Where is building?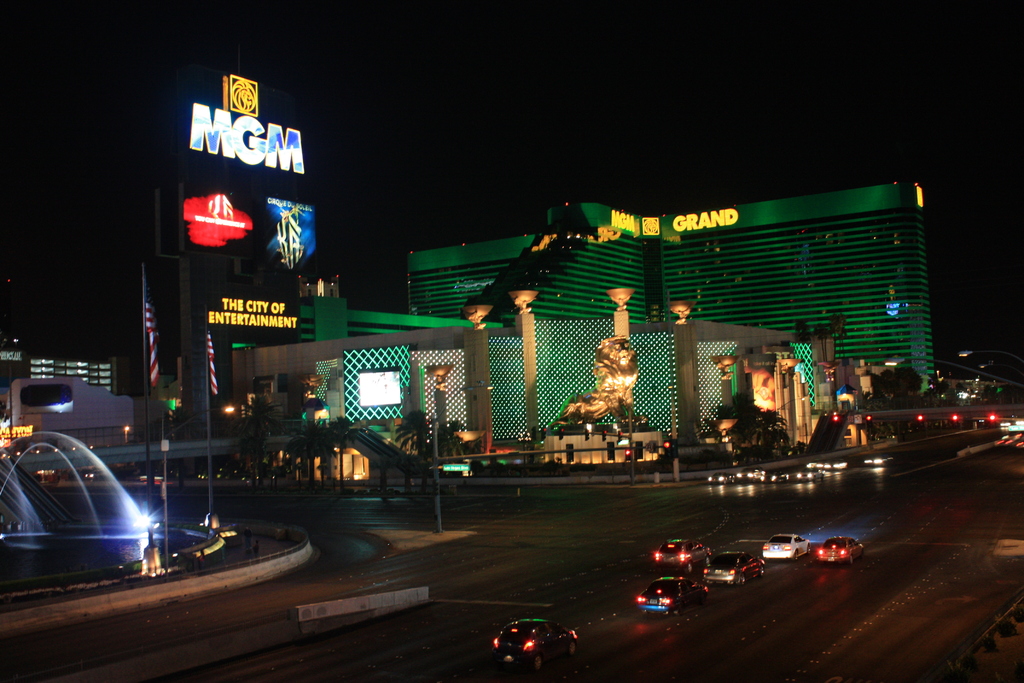
[left=227, top=273, right=505, bottom=456].
